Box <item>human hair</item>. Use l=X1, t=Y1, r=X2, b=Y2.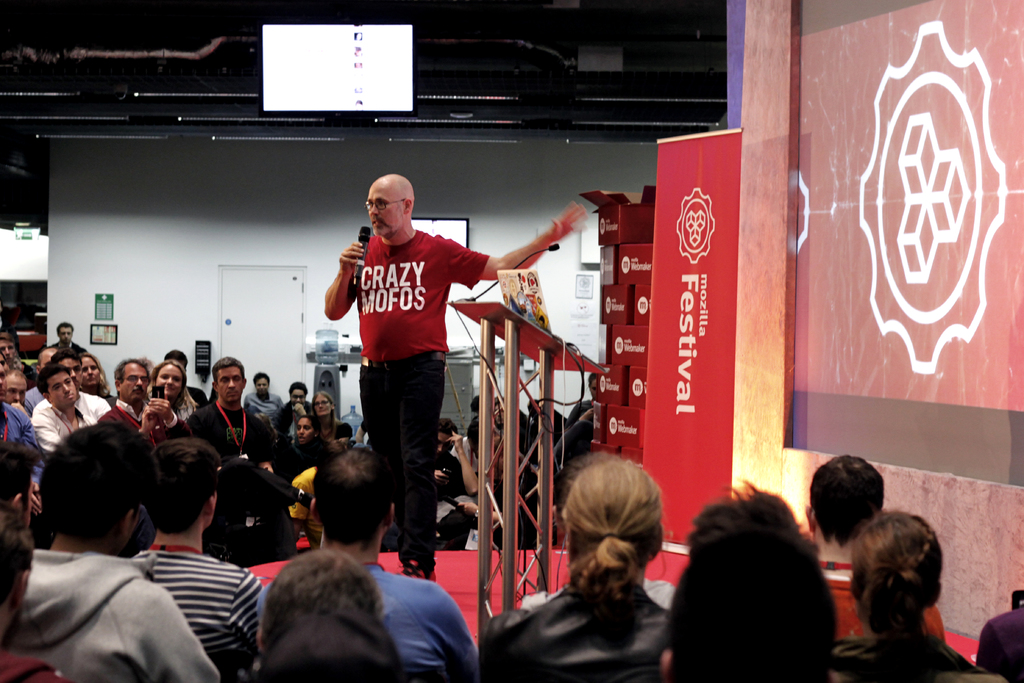
l=308, t=441, r=394, b=537.
